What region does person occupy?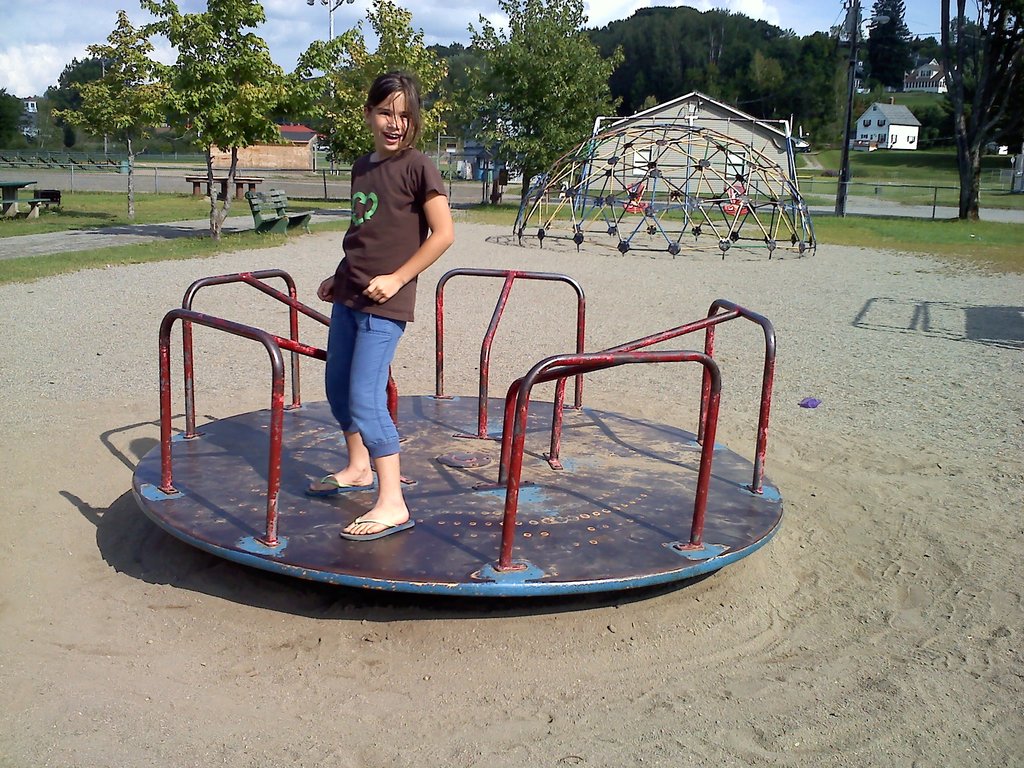
(305, 74, 438, 494).
